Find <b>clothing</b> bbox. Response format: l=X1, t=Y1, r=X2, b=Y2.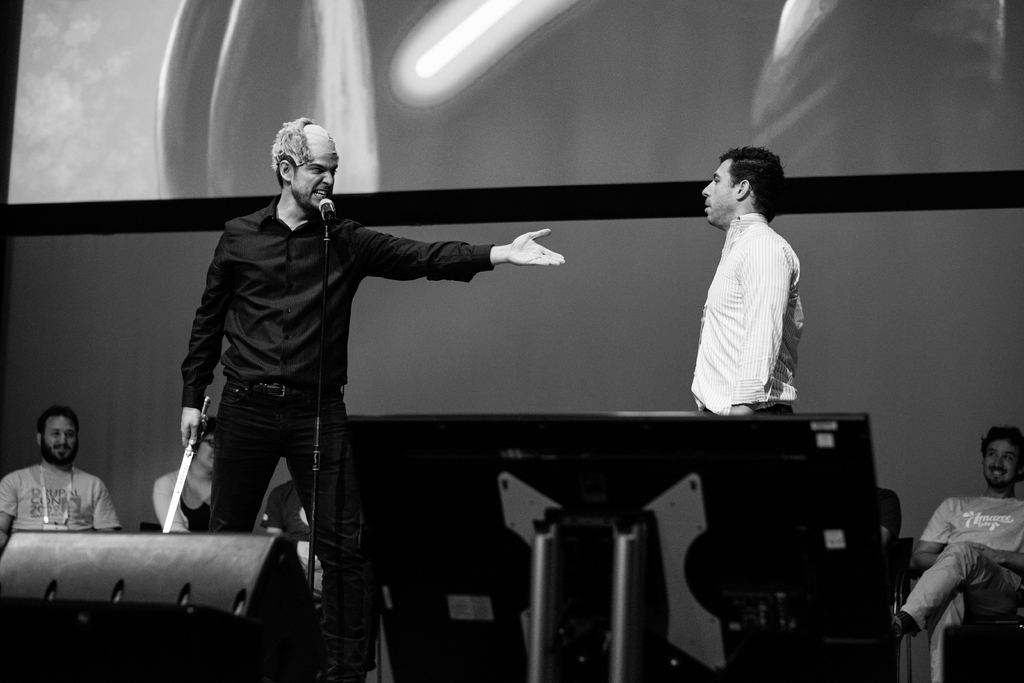
l=183, t=498, r=220, b=539.
